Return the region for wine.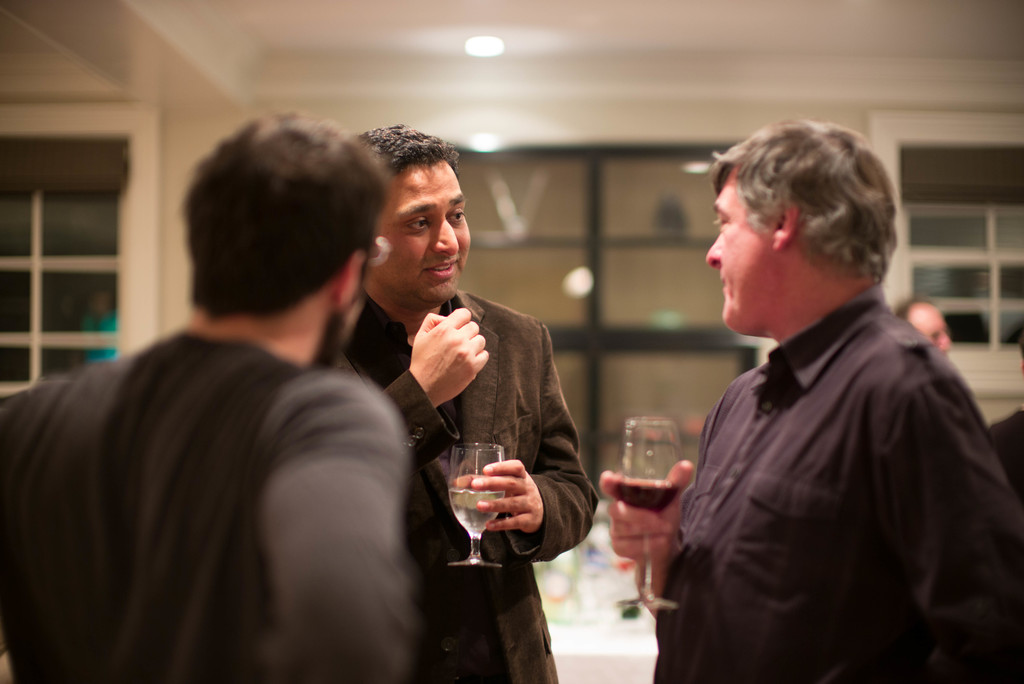
(614, 417, 684, 569).
